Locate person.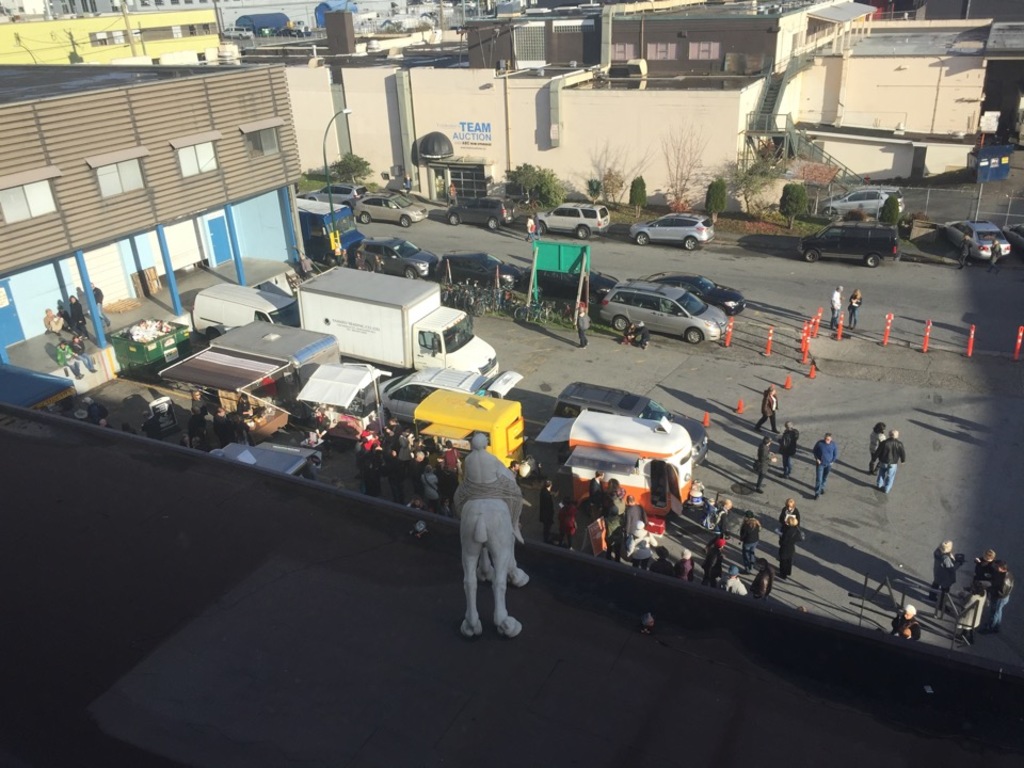
Bounding box: [left=574, top=305, right=592, bottom=349].
